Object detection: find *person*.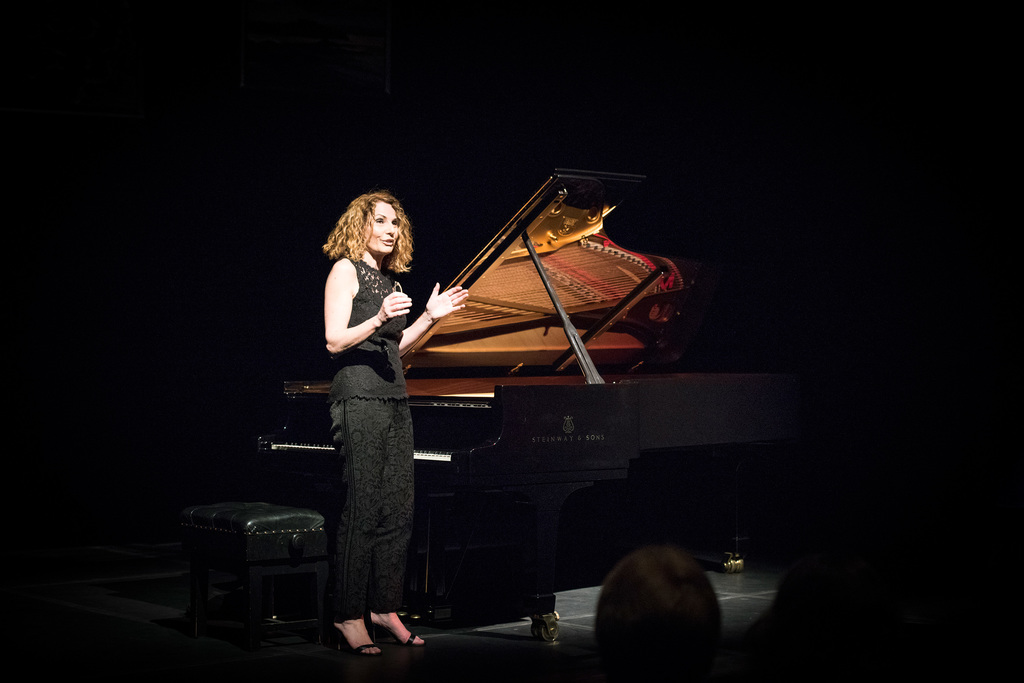
bbox(319, 184, 470, 667).
